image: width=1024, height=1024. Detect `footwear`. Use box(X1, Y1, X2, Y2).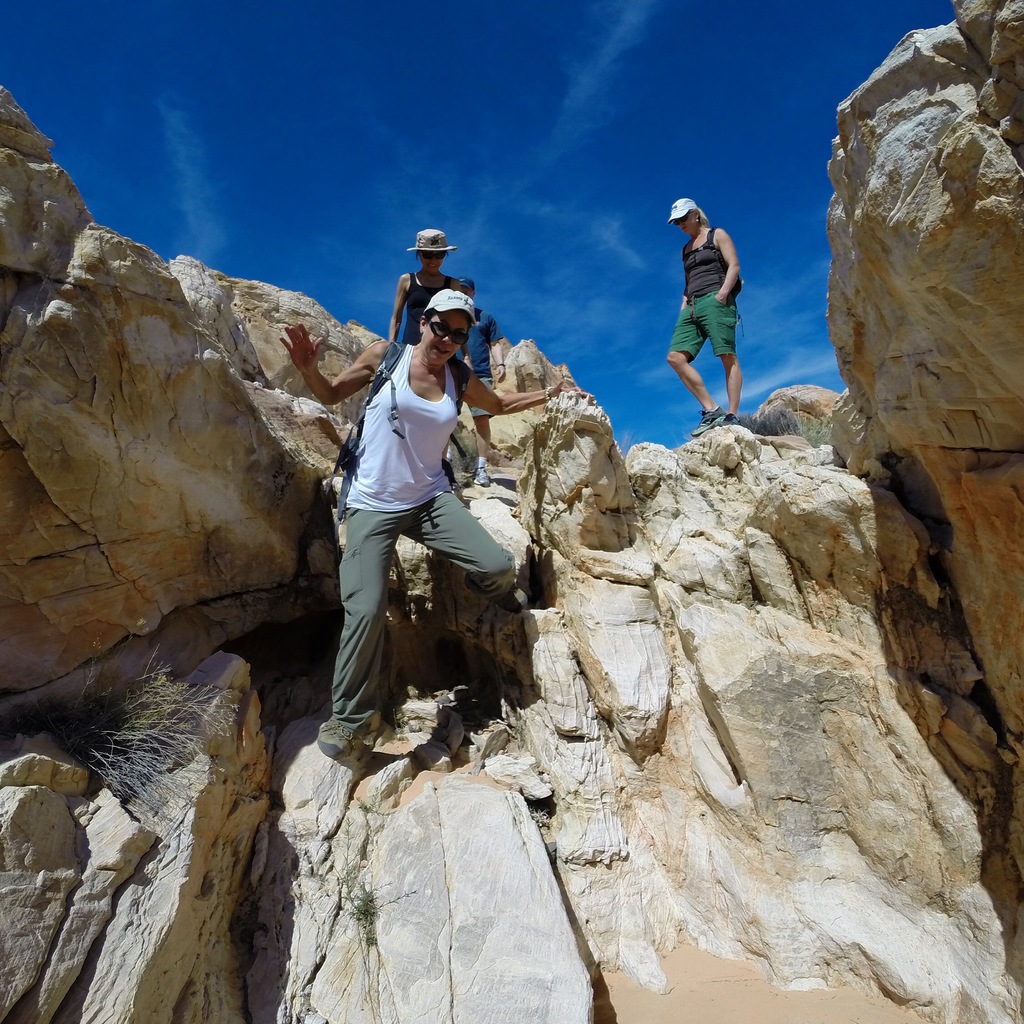
box(317, 717, 357, 759).
